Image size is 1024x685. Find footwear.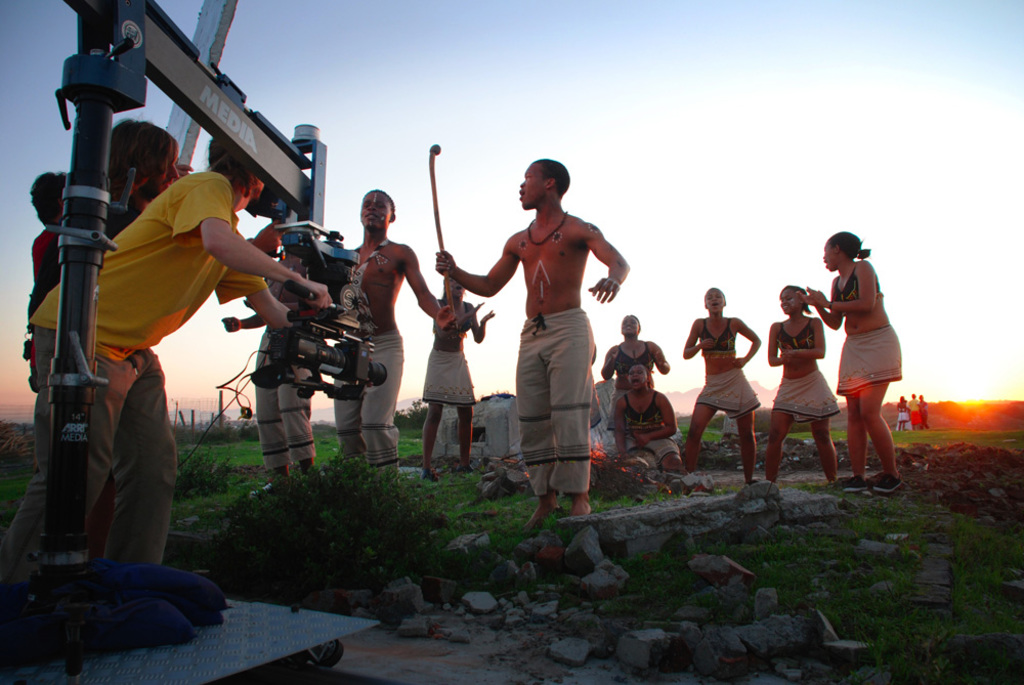
870:472:905:491.
